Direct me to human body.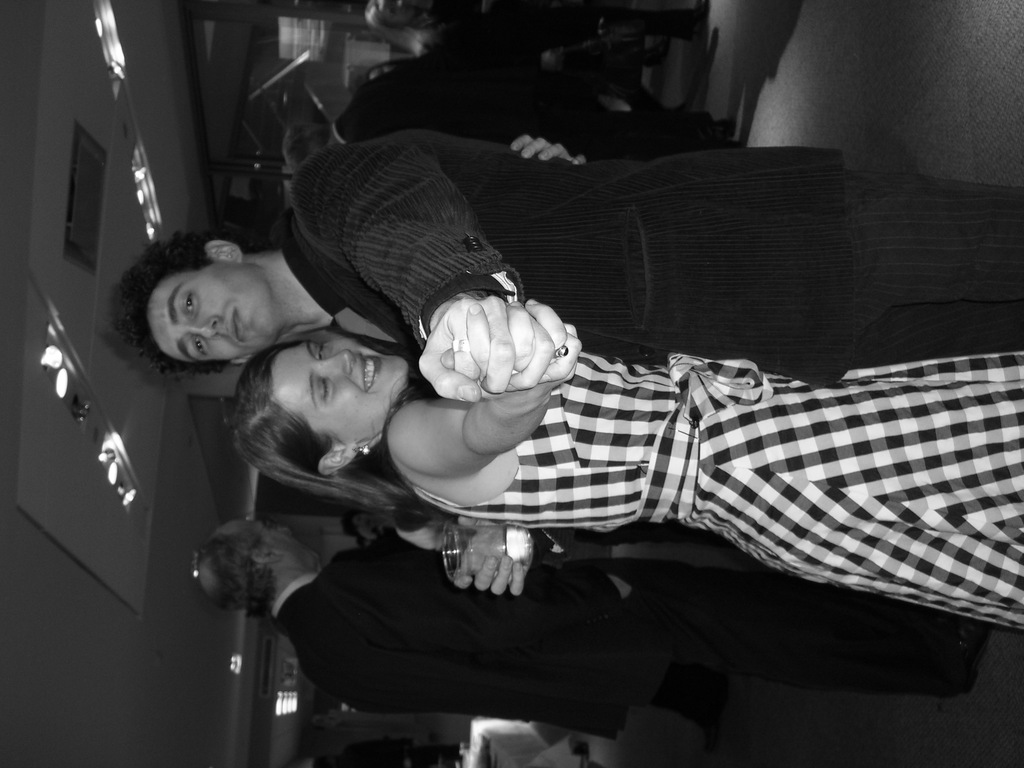
Direction: (226, 305, 1023, 639).
